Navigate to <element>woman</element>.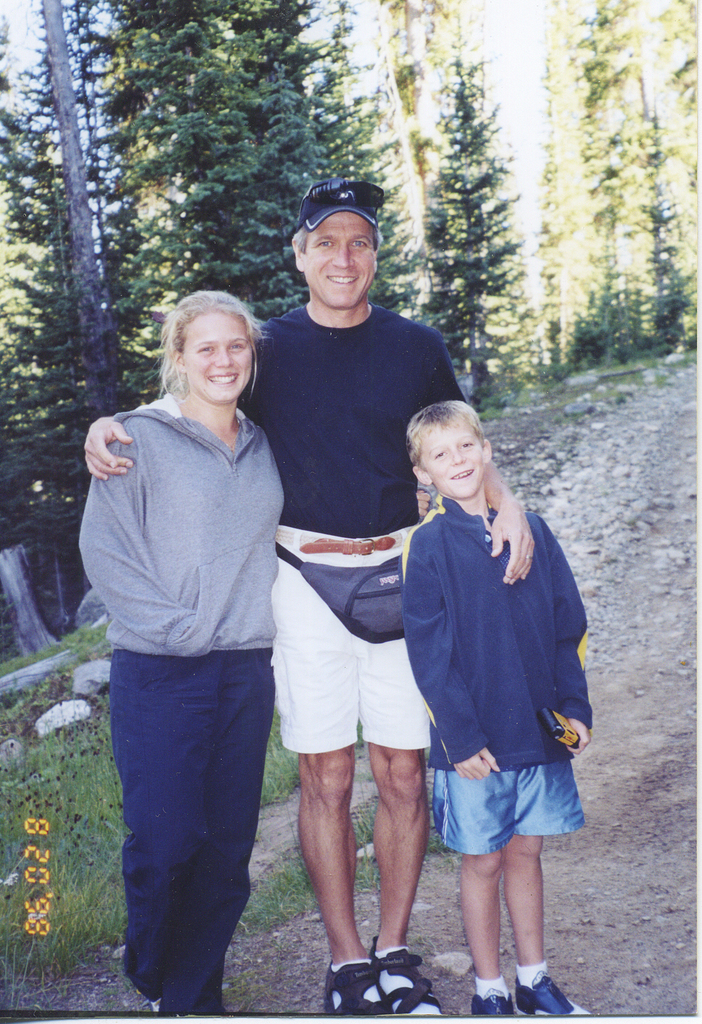
Navigation target: <box>65,285,288,1015</box>.
